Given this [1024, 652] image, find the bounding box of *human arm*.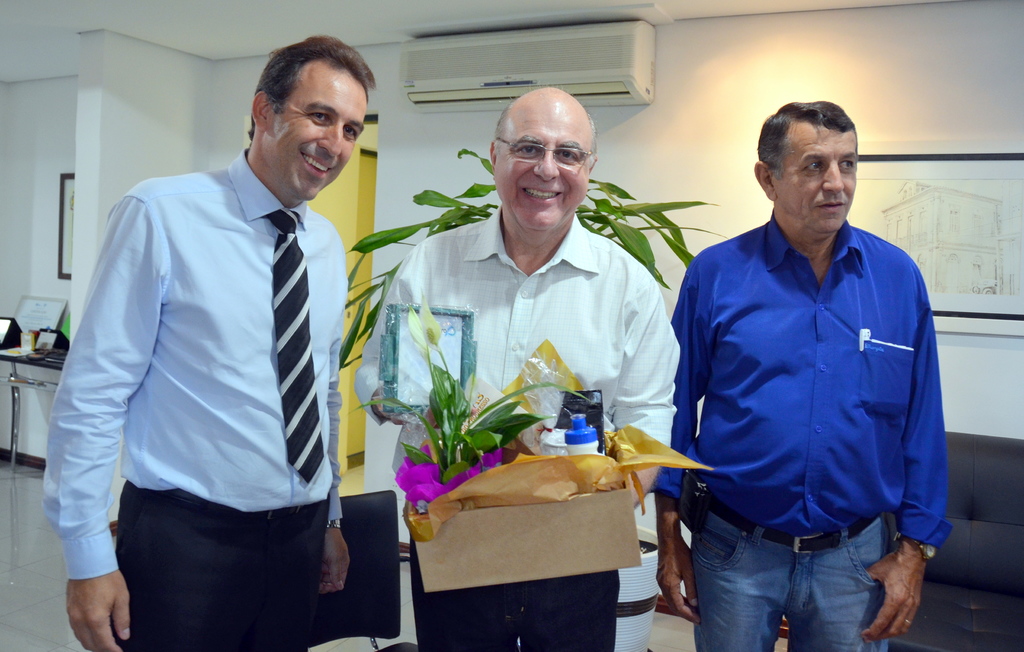
box(650, 263, 700, 625).
